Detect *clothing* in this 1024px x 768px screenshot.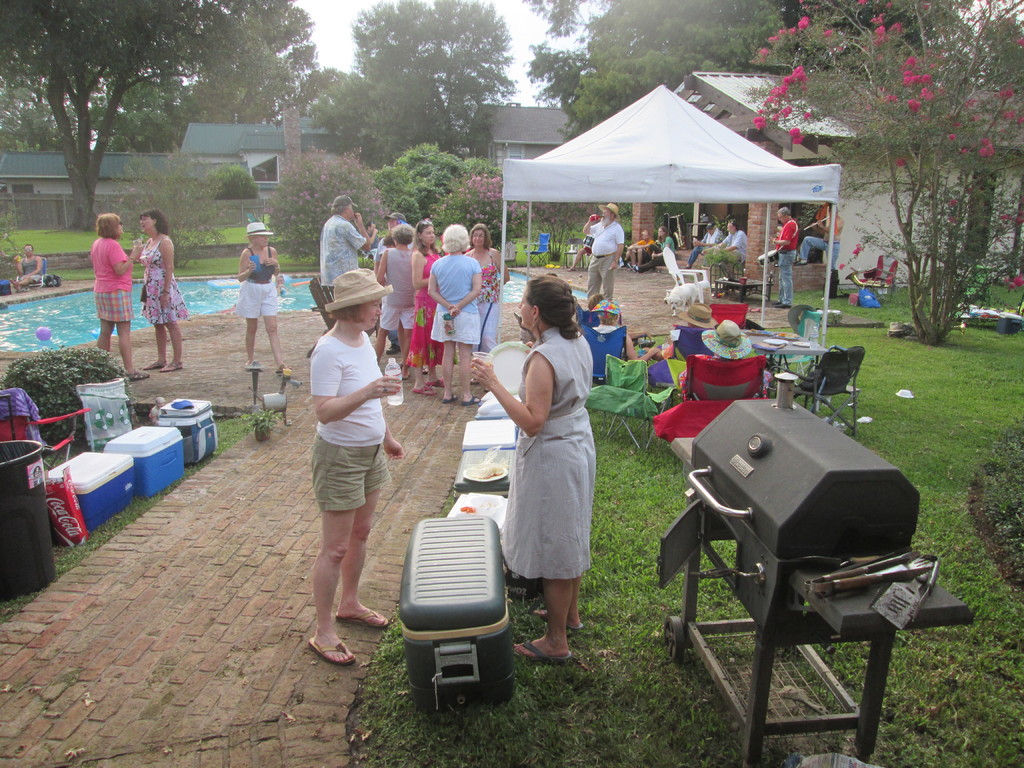
Detection: bbox(501, 325, 596, 578).
